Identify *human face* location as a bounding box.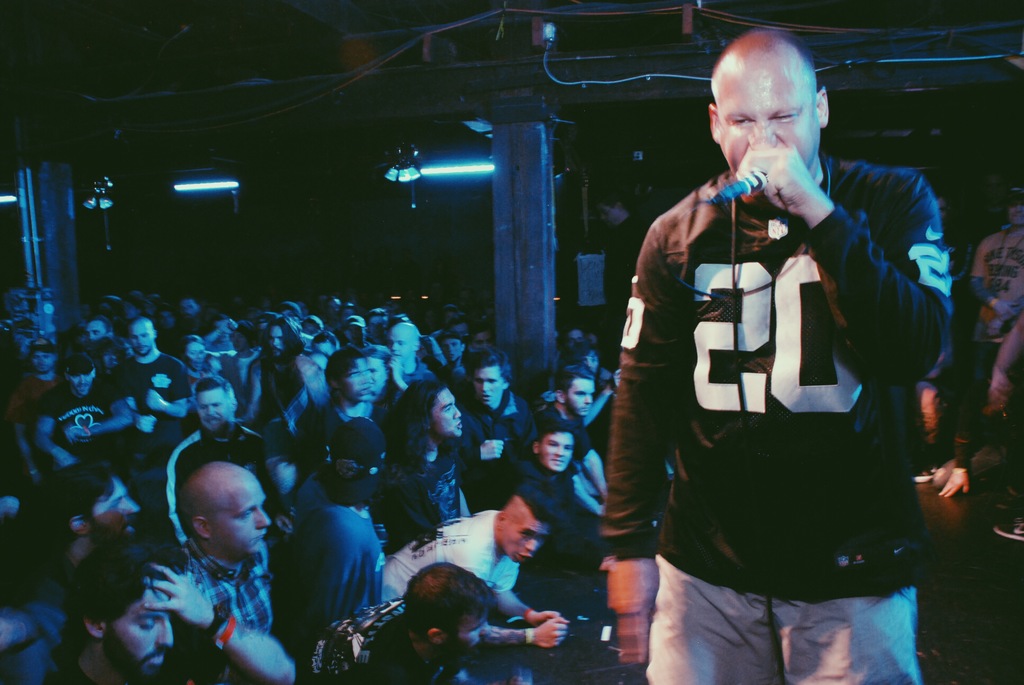
x1=72 y1=375 x2=95 y2=397.
